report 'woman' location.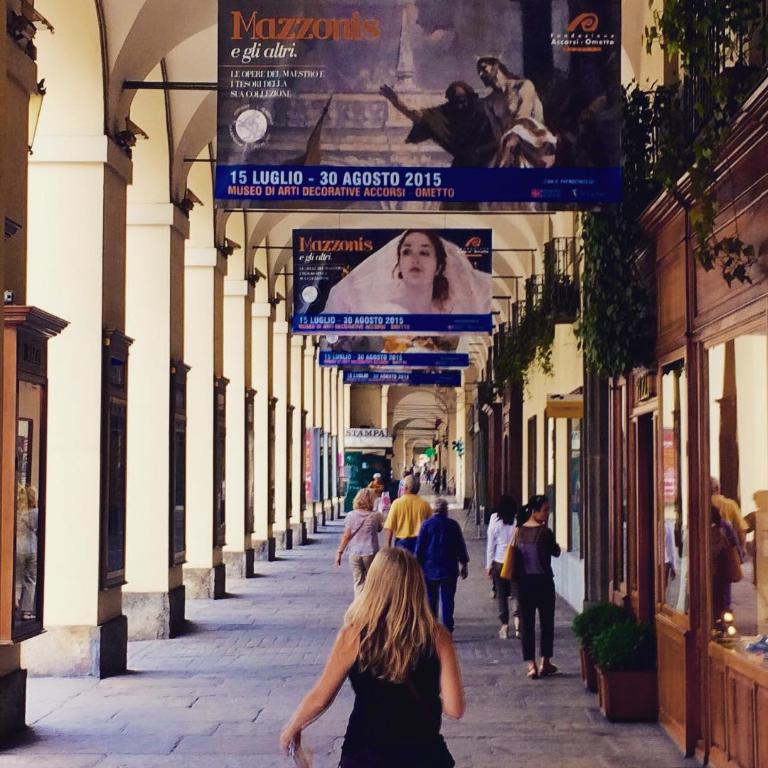
Report: [left=280, top=544, right=465, bottom=767].
